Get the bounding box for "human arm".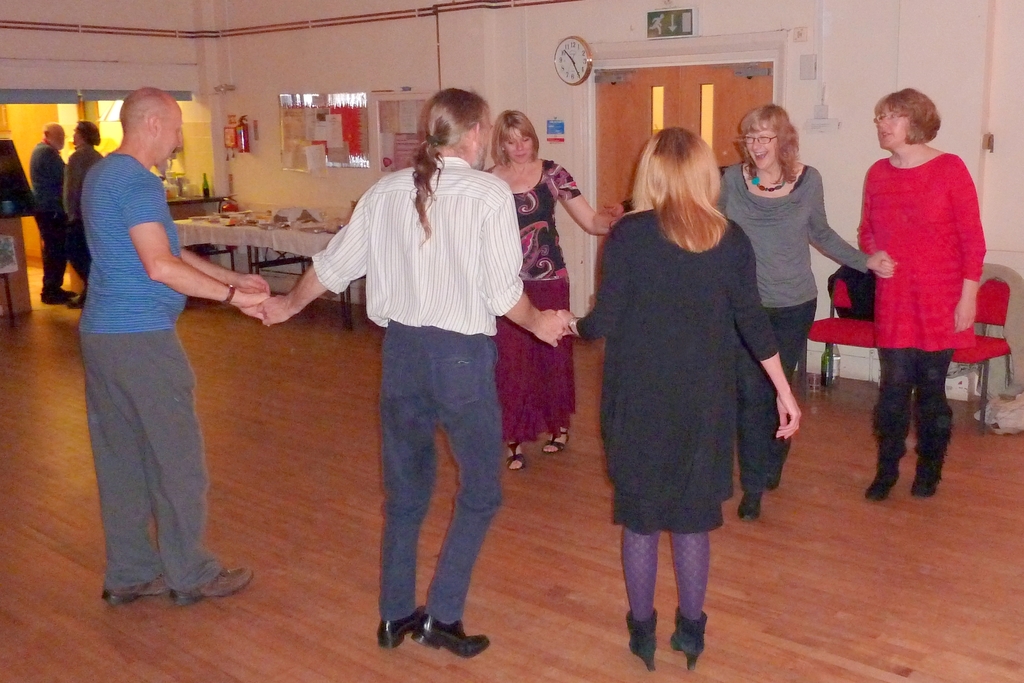
157,168,270,306.
